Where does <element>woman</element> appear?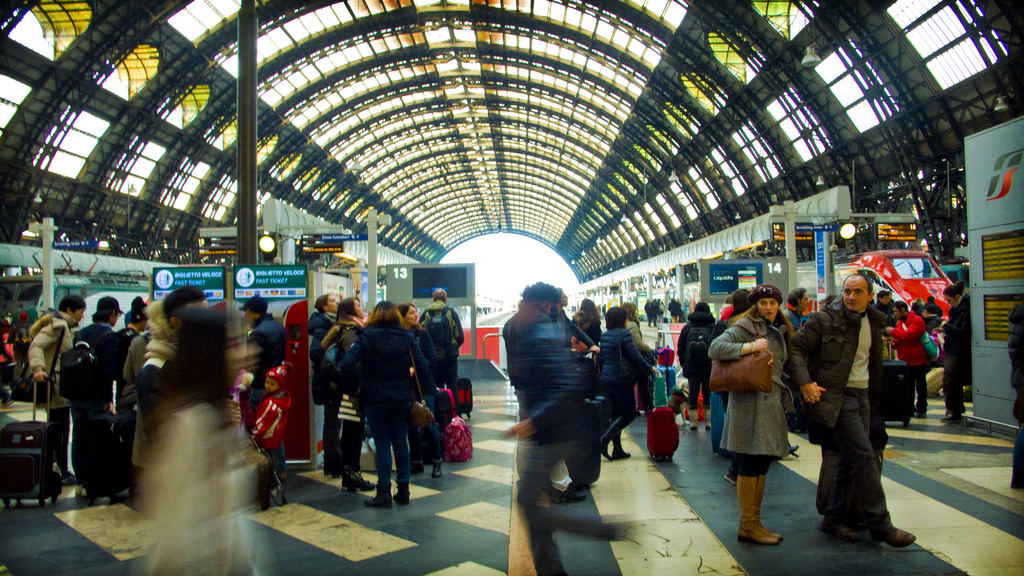
Appears at crop(310, 293, 352, 478).
